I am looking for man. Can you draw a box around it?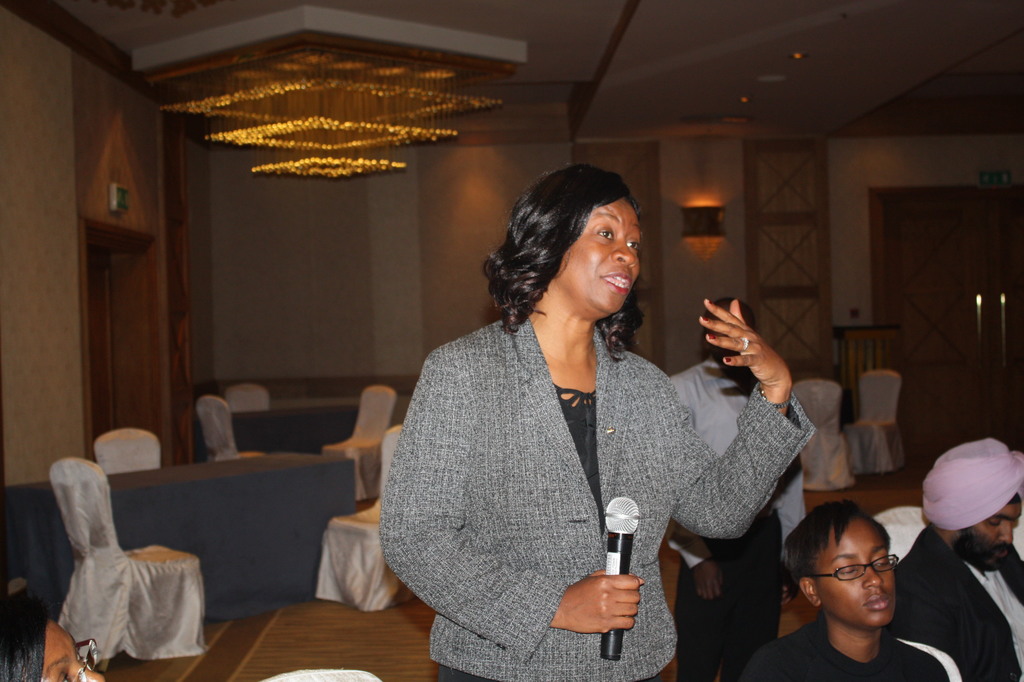
Sure, the bounding box is select_region(884, 439, 1023, 681).
